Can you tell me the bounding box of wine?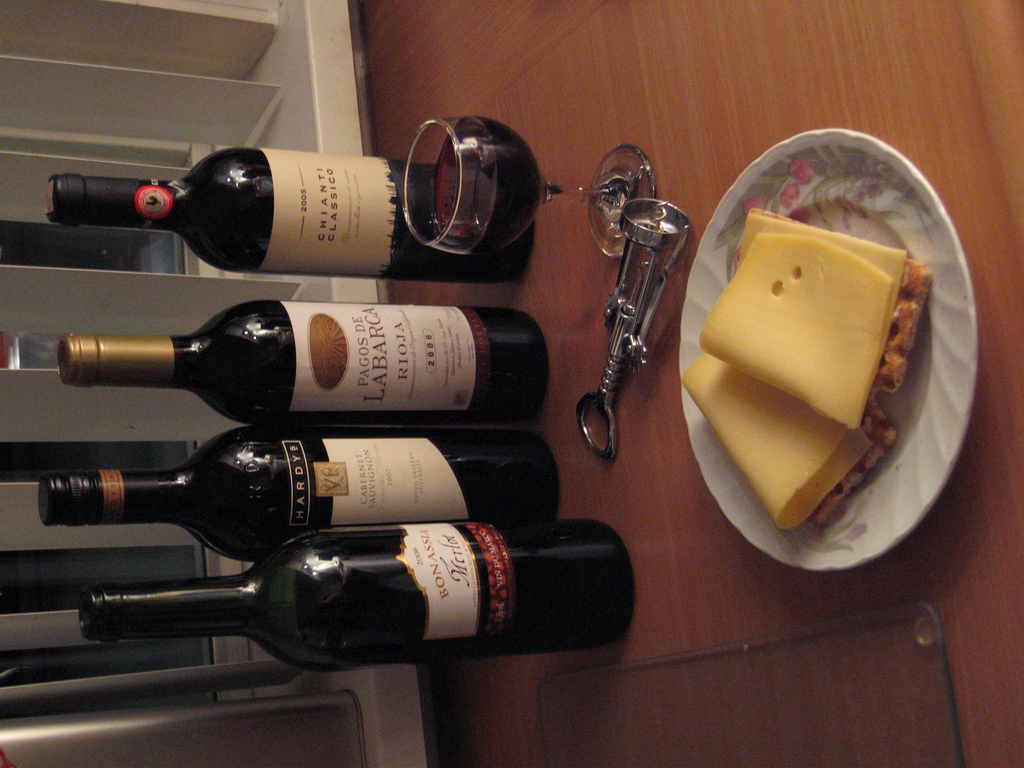
44/145/537/284.
